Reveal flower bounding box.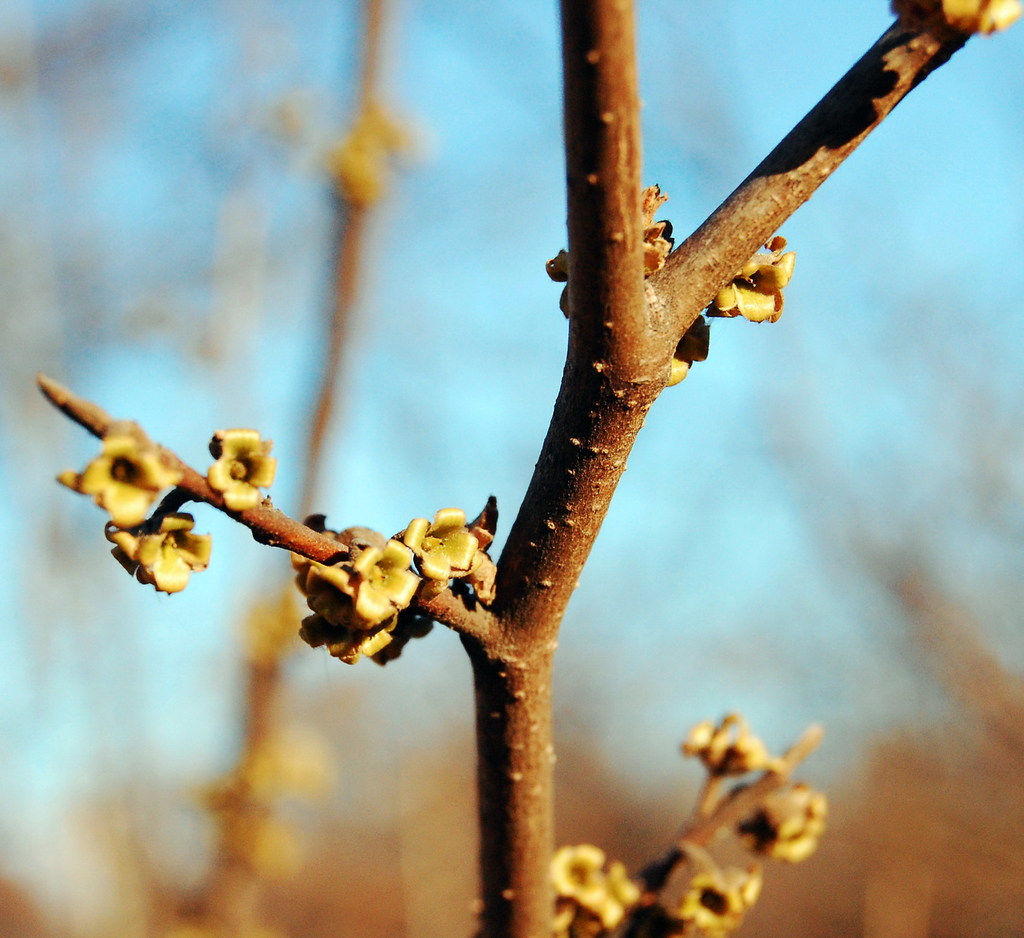
Revealed: detection(664, 861, 770, 937).
